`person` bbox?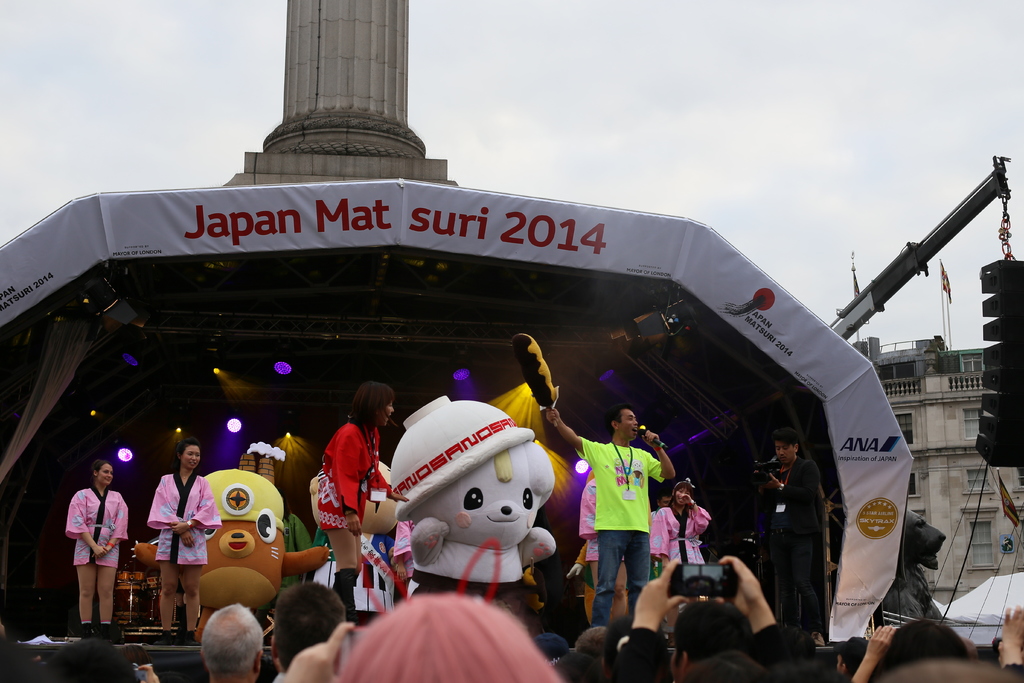
<bbox>750, 424, 826, 650</bbox>
